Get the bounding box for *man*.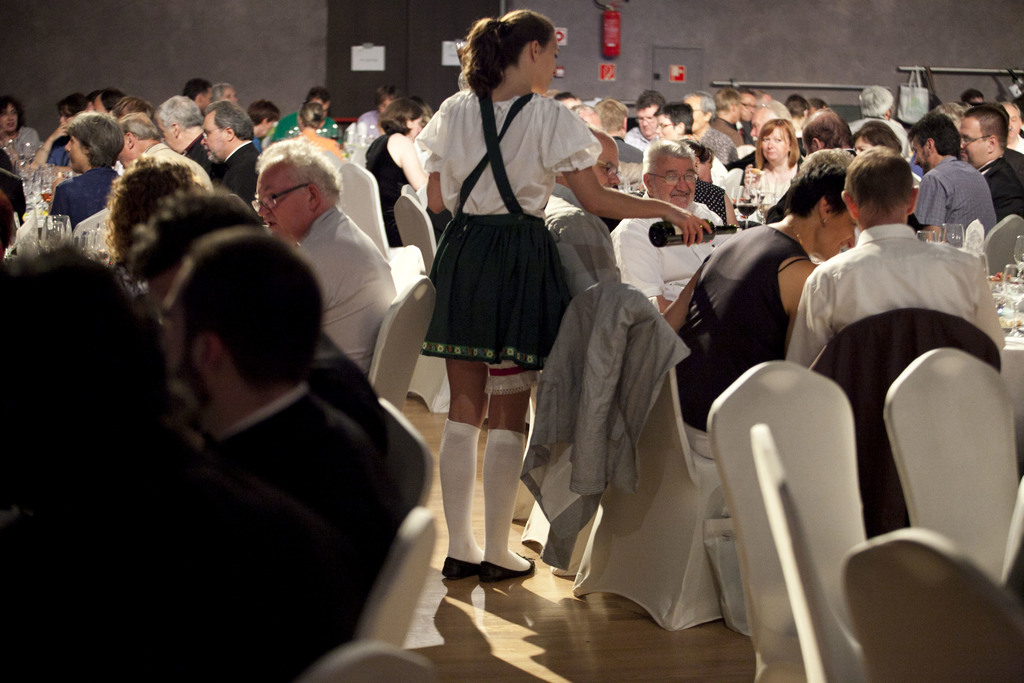
crop(138, 218, 271, 300).
